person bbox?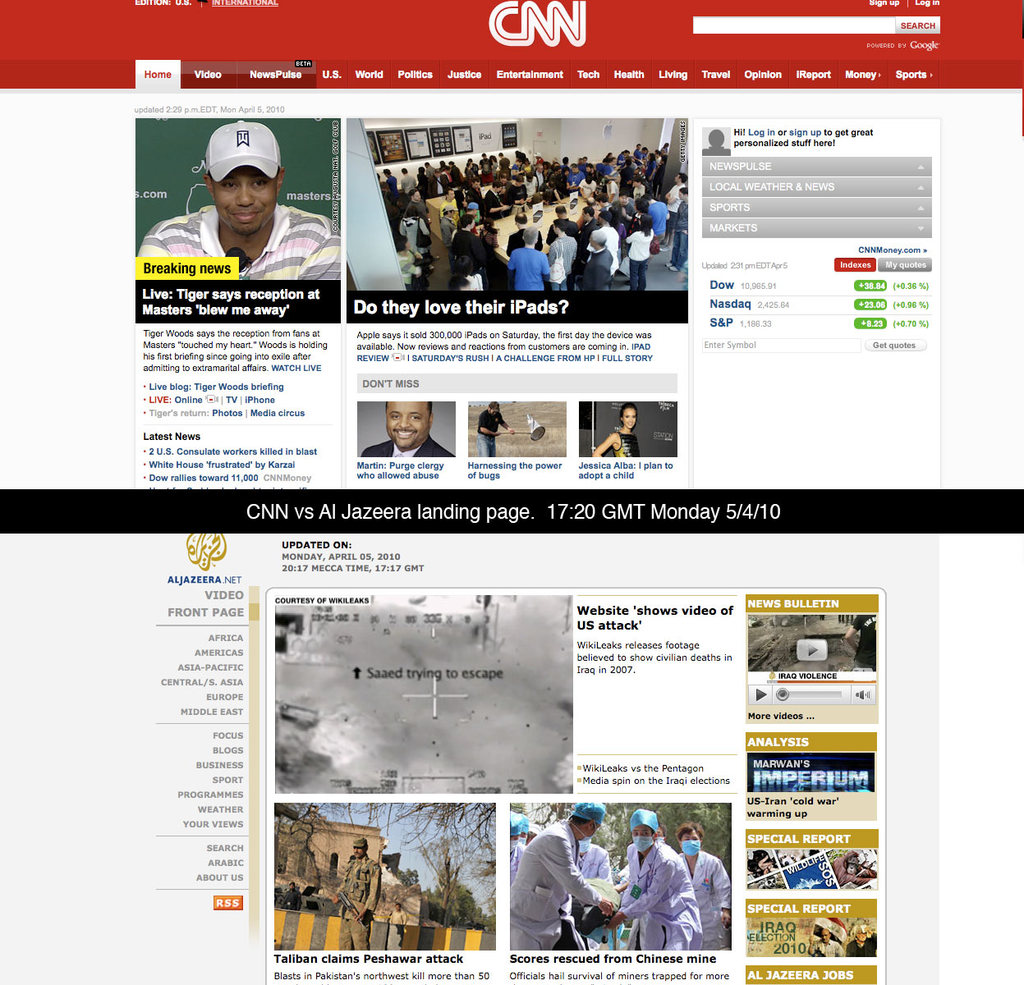
box=[324, 838, 384, 950]
